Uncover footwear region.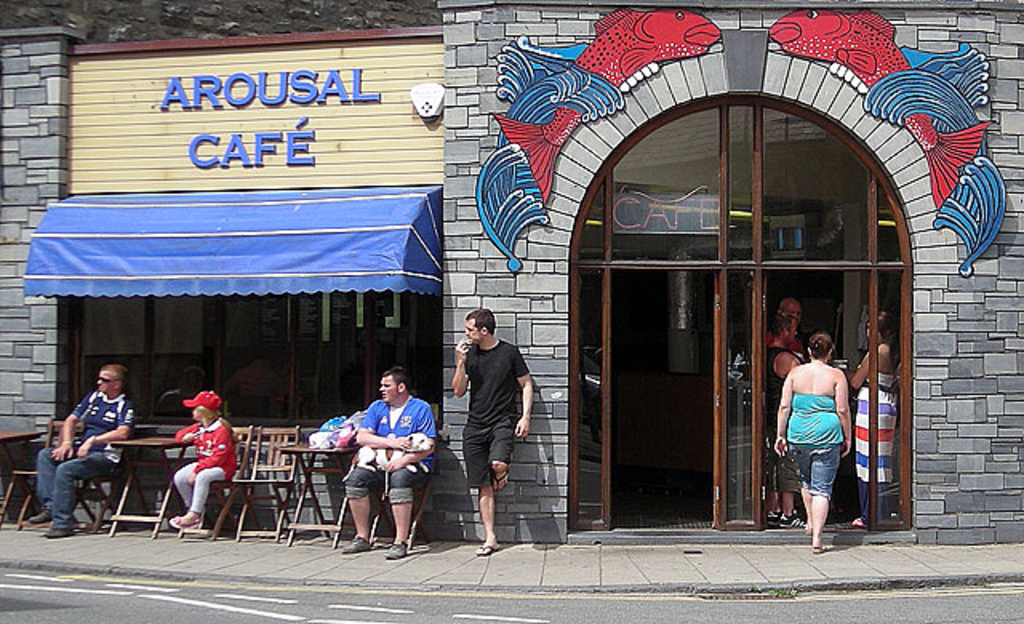
Uncovered: rect(765, 509, 781, 526).
